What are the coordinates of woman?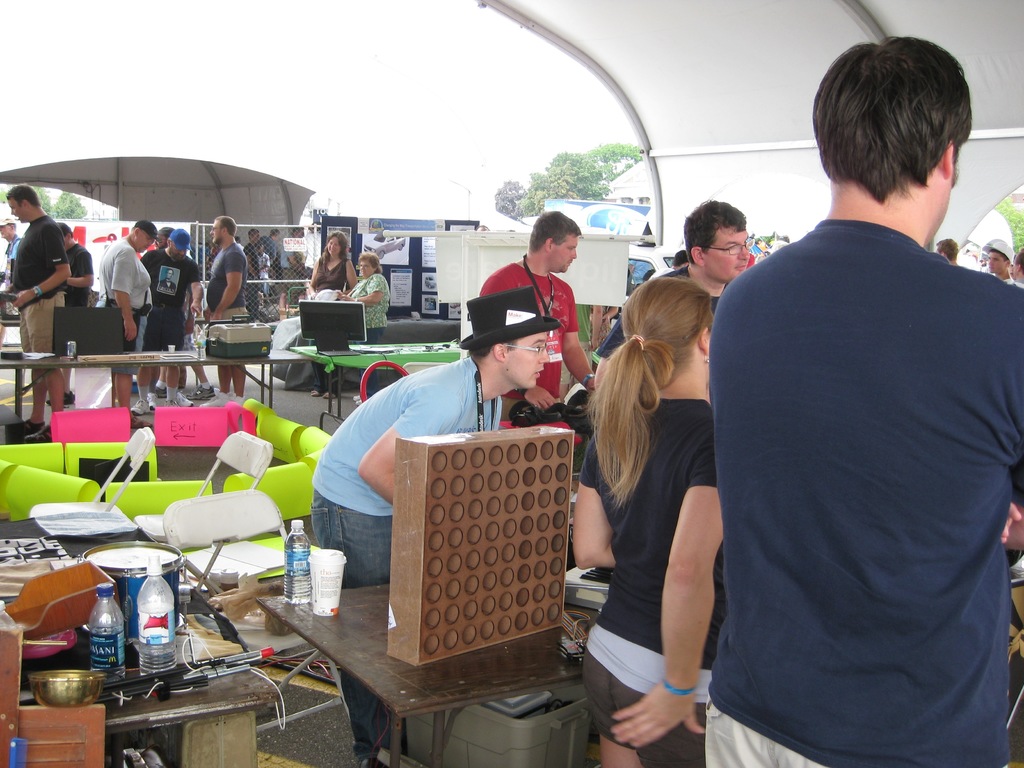
<box>308,230,357,295</box>.
